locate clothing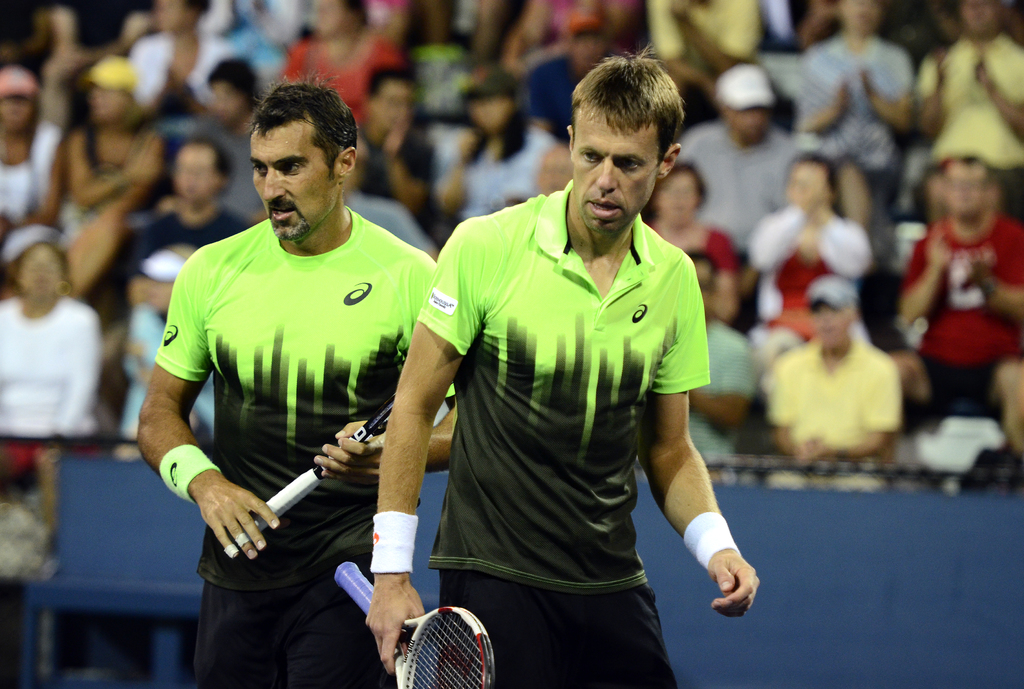
{"left": 655, "top": 0, "right": 762, "bottom": 117}
